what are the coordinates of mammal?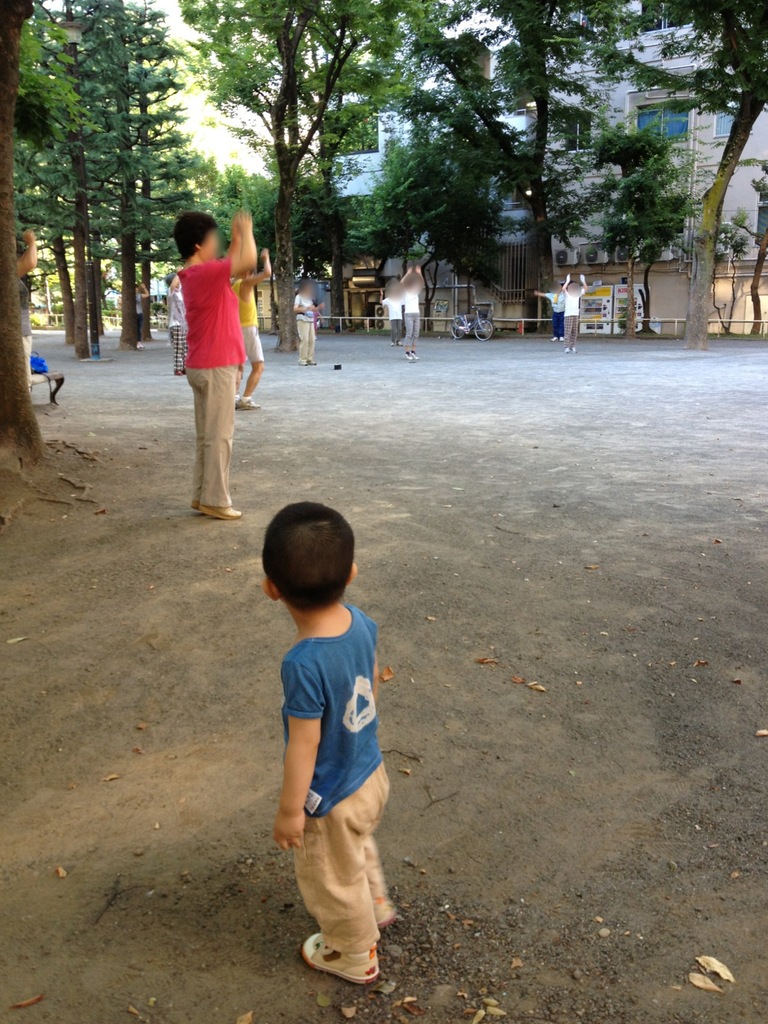
(169, 212, 253, 518).
